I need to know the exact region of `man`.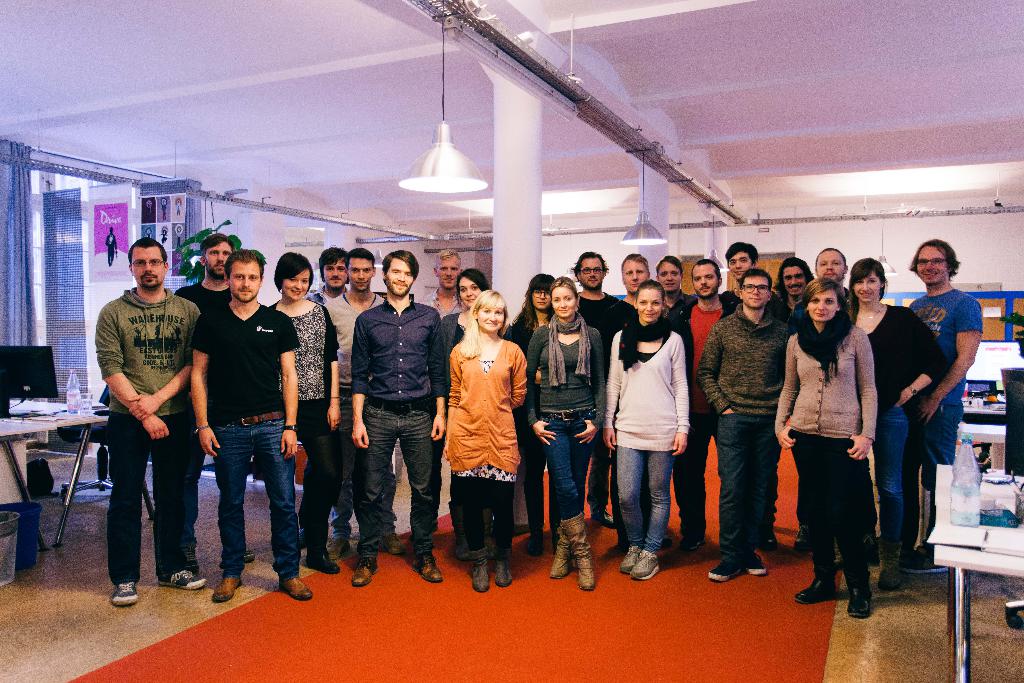
Region: 355,249,448,590.
